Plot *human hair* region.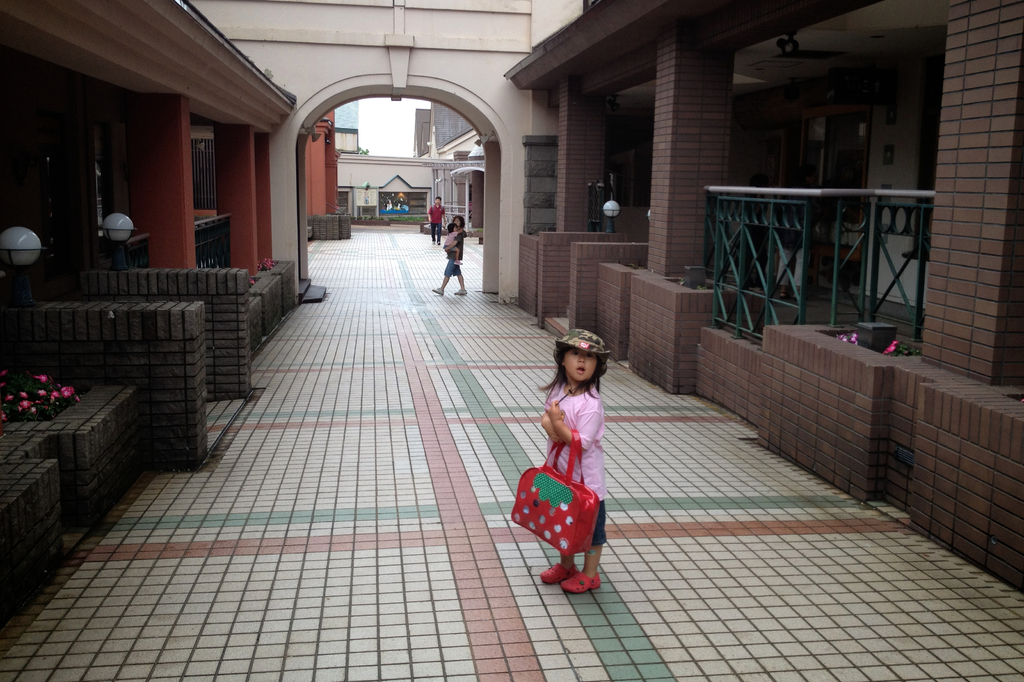
Plotted at bbox=(435, 196, 444, 200).
